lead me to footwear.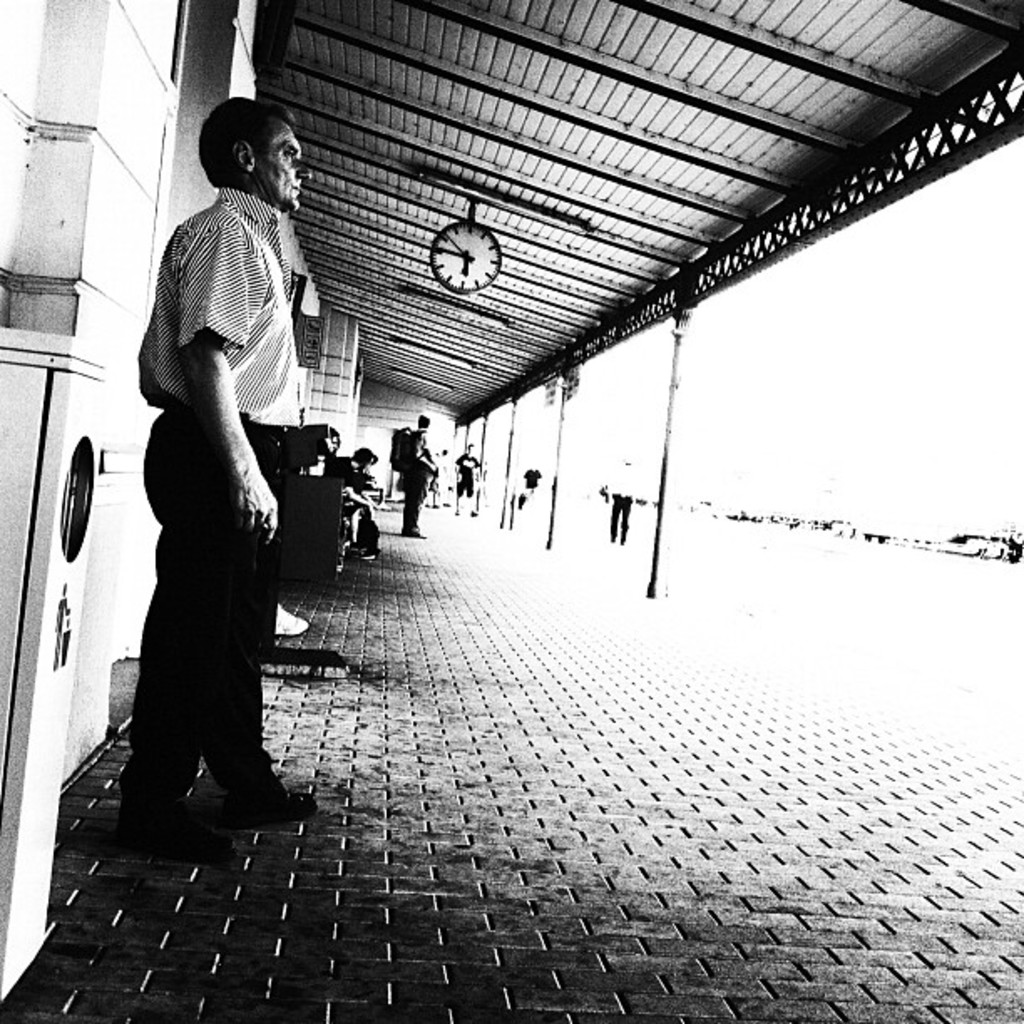
Lead to {"left": 117, "top": 796, "right": 241, "bottom": 860}.
